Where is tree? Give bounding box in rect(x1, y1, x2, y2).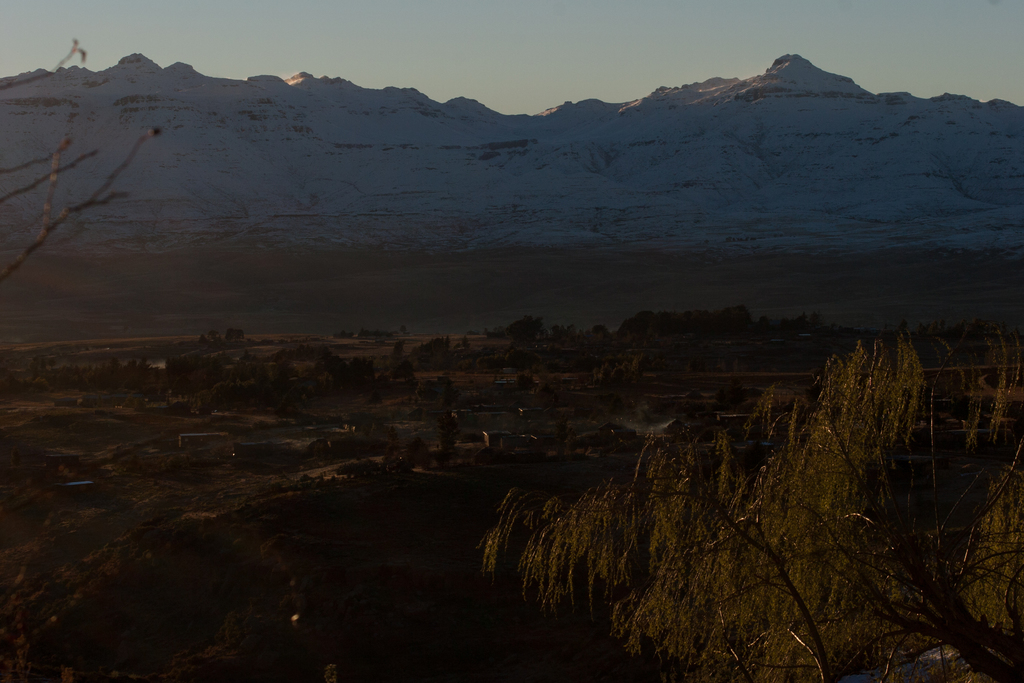
rect(463, 338, 968, 633).
